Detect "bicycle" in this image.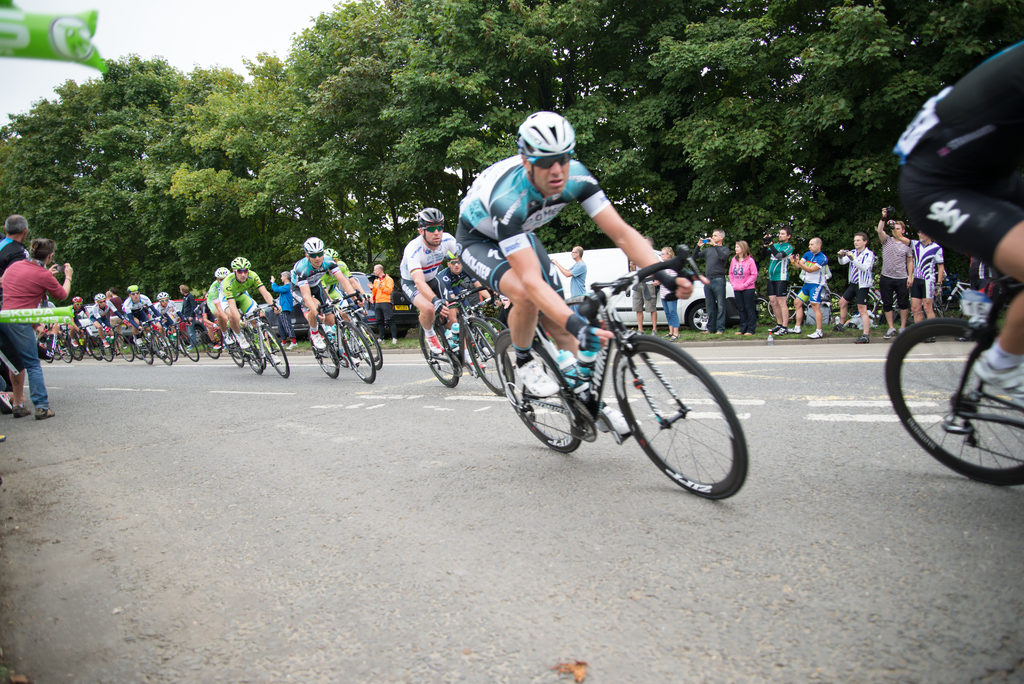
Detection: {"left": 134, "top": 319, "right": 169, "bottom": 361}.
